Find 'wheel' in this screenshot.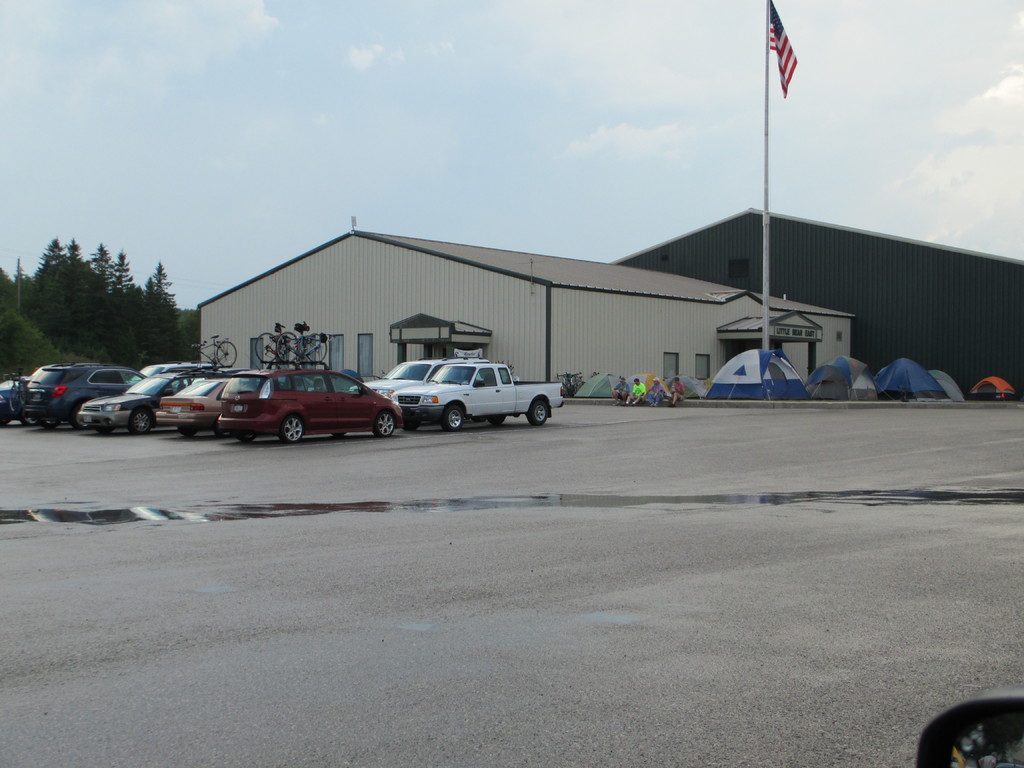
The bounding box for 'wheel' is select_region(252, 332, 276, 360).
